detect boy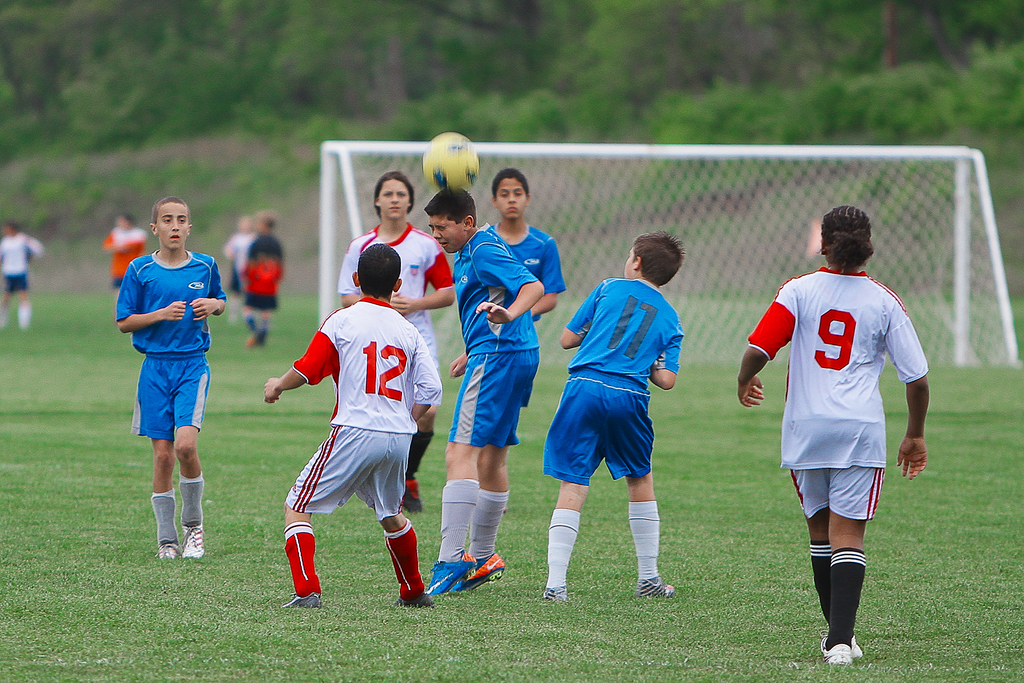
<bbox>425, 183, 545, 596</bbox>
